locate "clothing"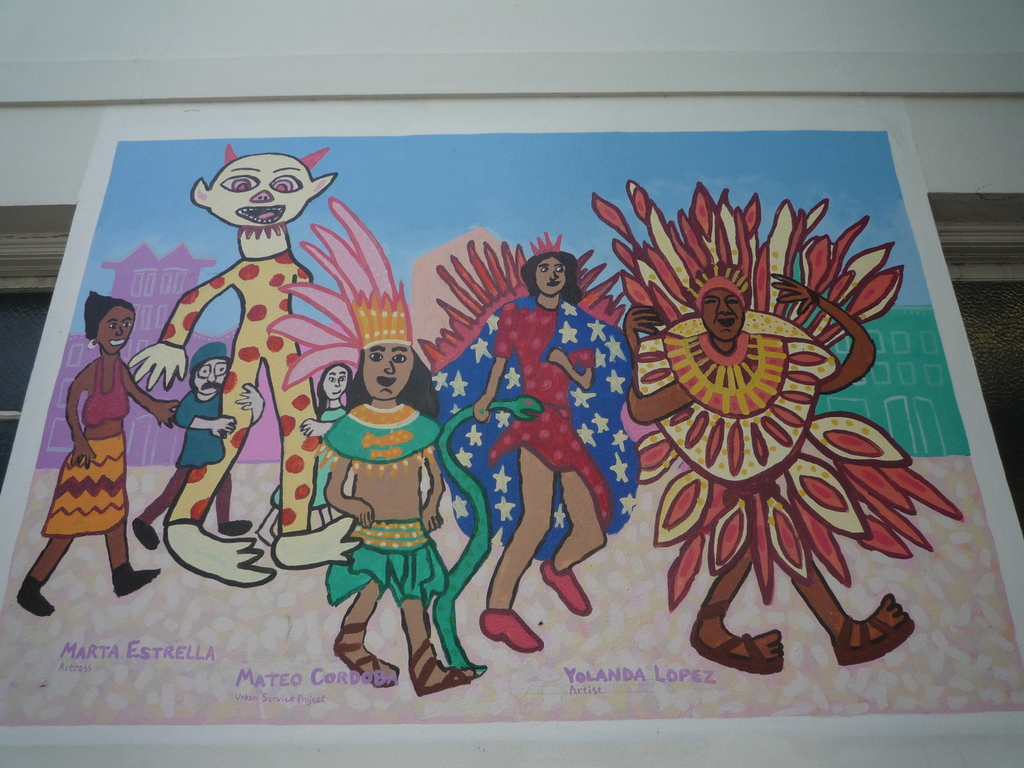
rect(156, 252, 314, 542)
